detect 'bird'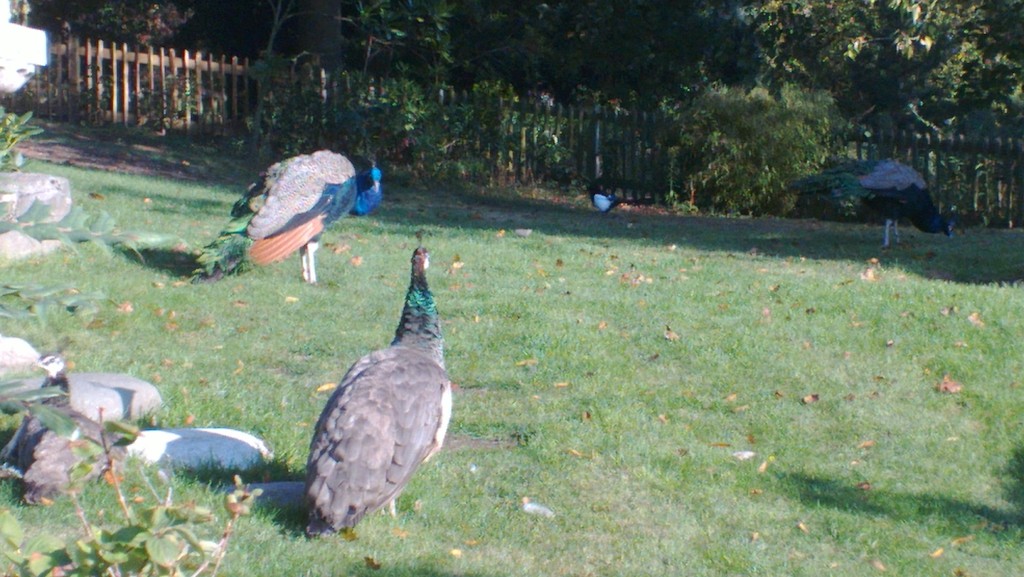
left=182, top=155, right=389, bottom=287
